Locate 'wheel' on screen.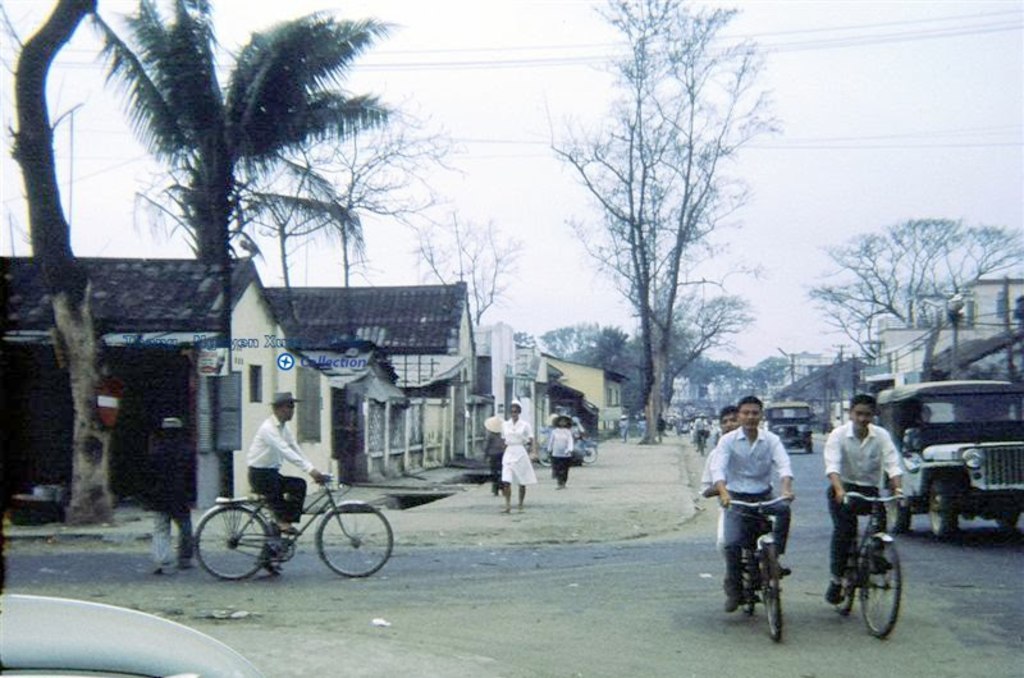
On screen at 320, 505, 394, 579.
